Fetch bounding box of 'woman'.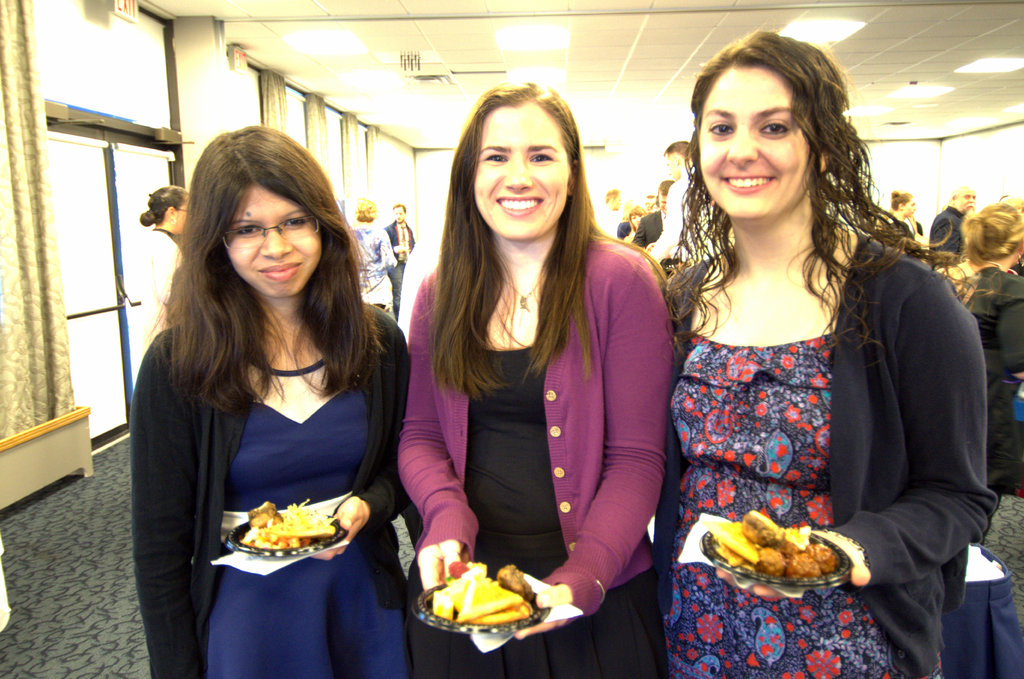
Bbox: 661 33 992 675.
